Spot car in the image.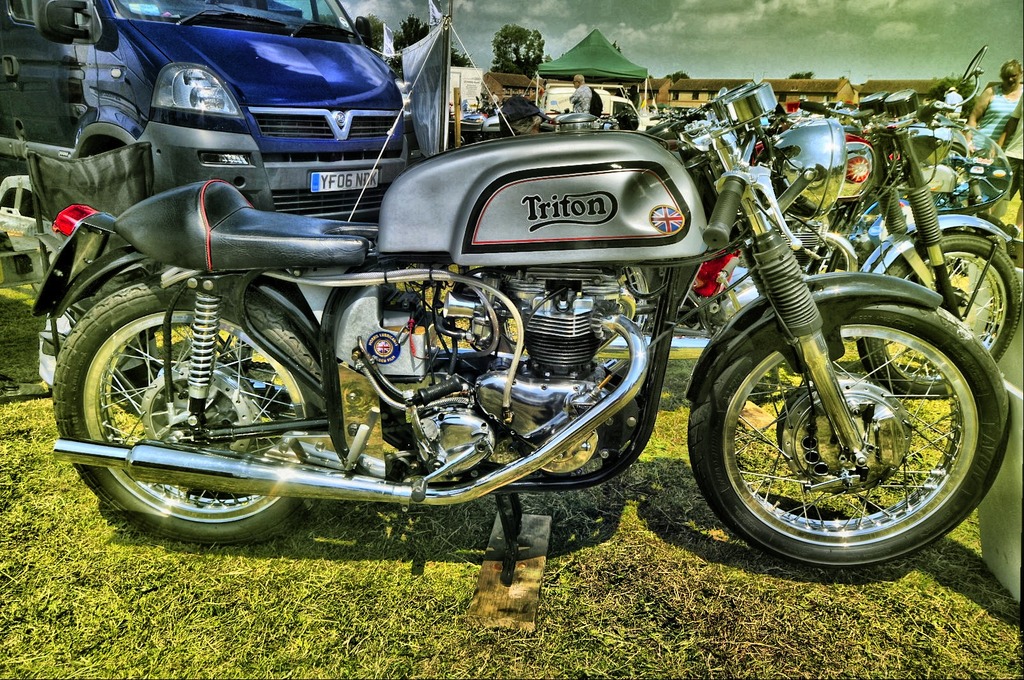
car found at 85/28/451/245.
